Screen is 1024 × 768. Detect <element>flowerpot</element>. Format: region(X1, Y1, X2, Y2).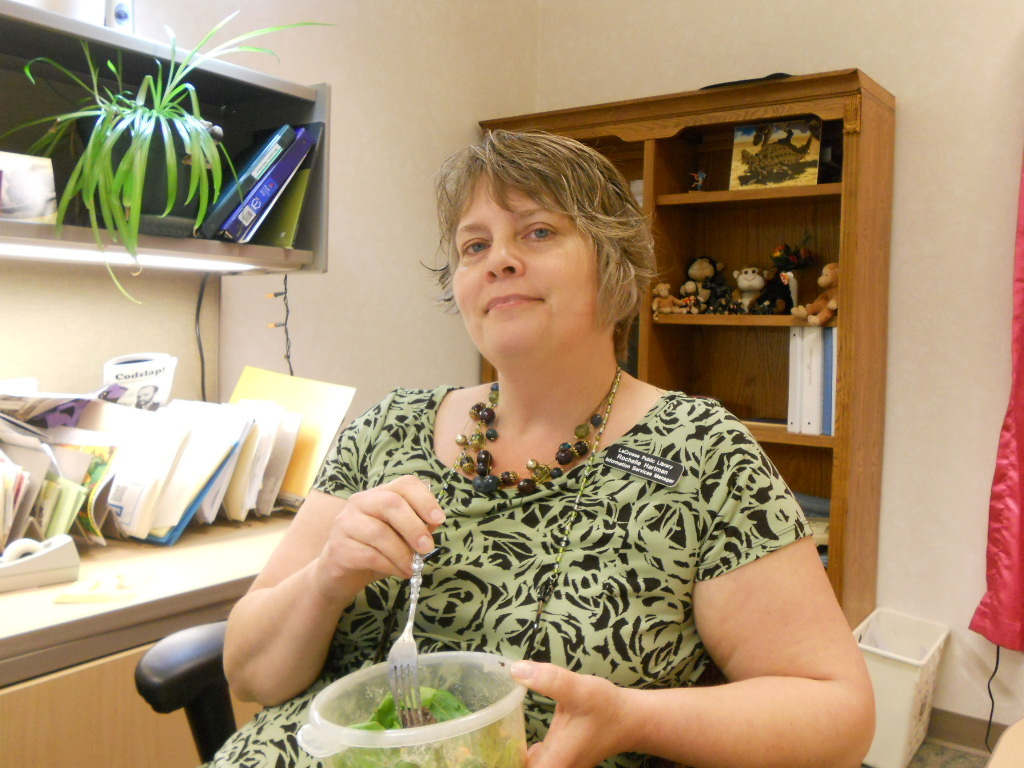
region(45, 53, 226, 273).
